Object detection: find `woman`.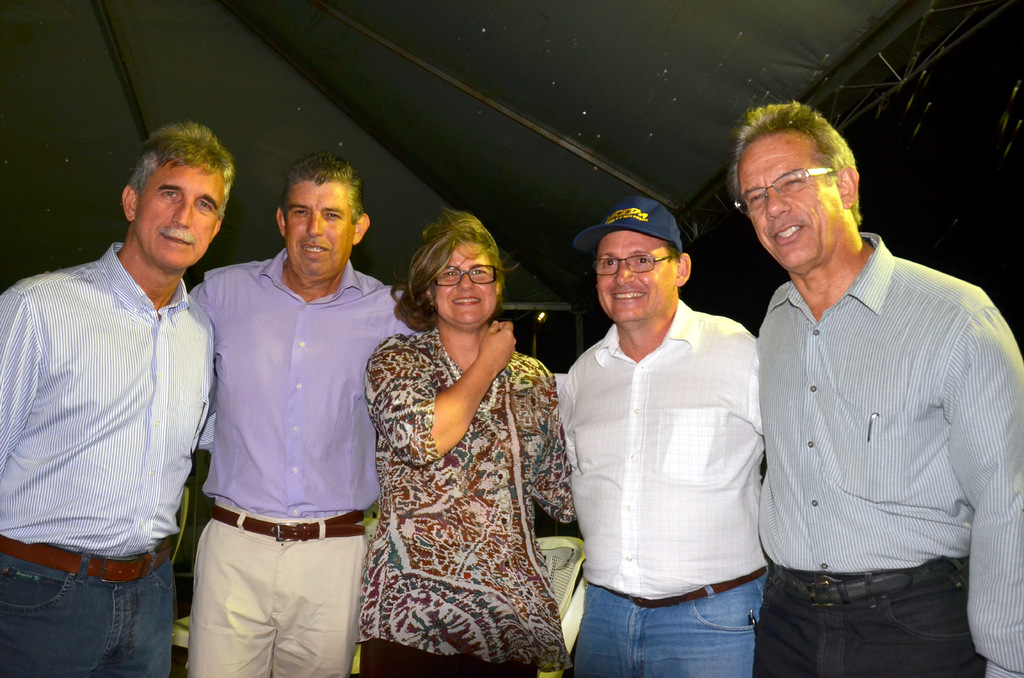
(342, 225, 581, 676).
